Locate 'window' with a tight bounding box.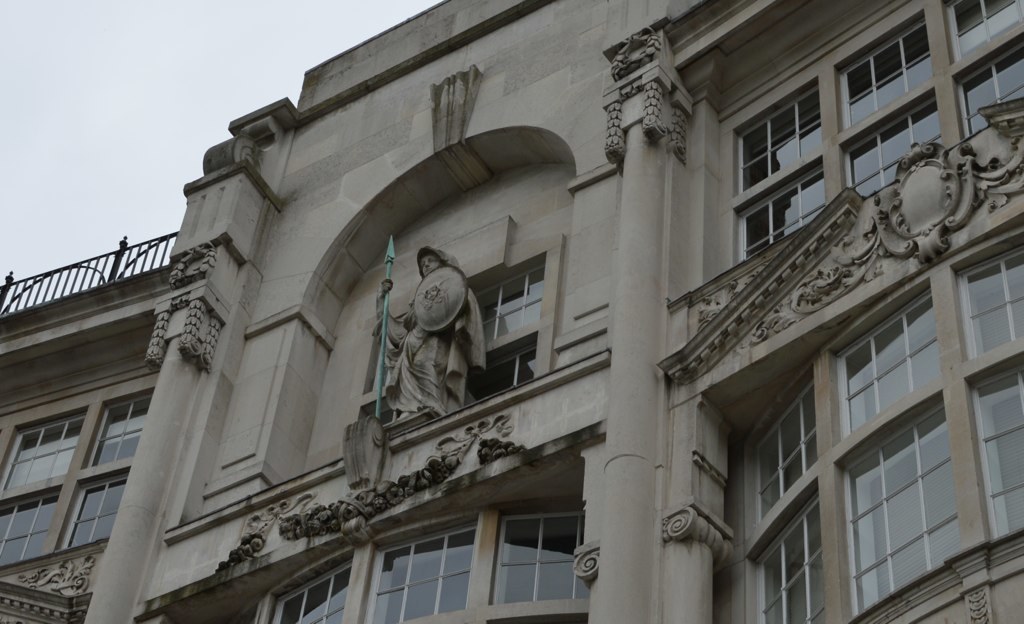
Rect(279, 561, 348, 623).
